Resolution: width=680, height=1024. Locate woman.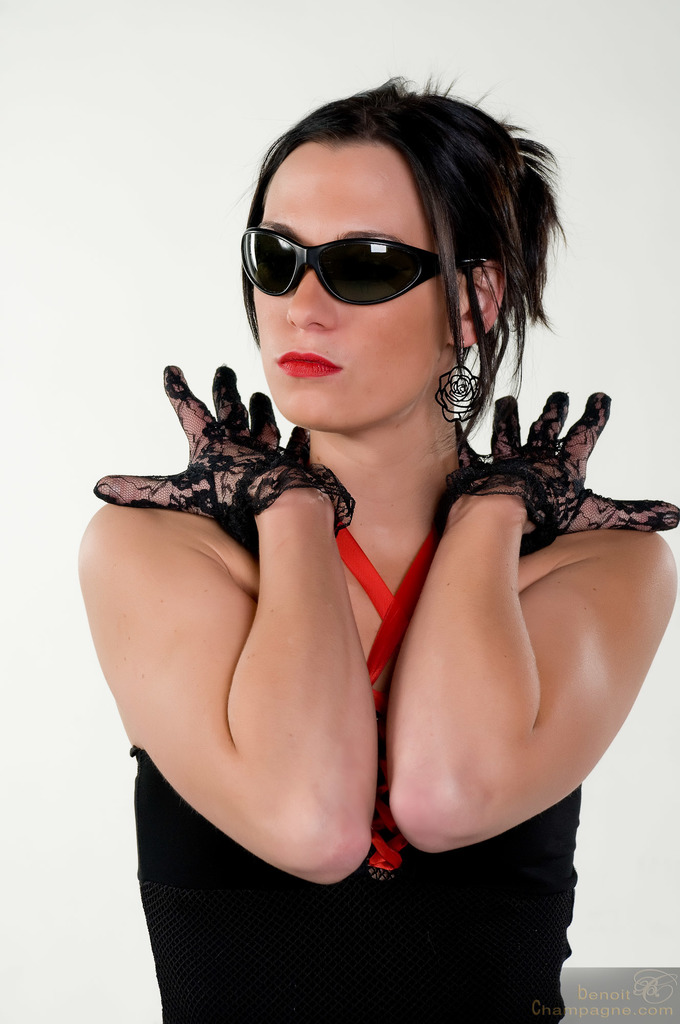
{"x1": 90, "y1": 94, "x2": 636, "y2": 942}.
